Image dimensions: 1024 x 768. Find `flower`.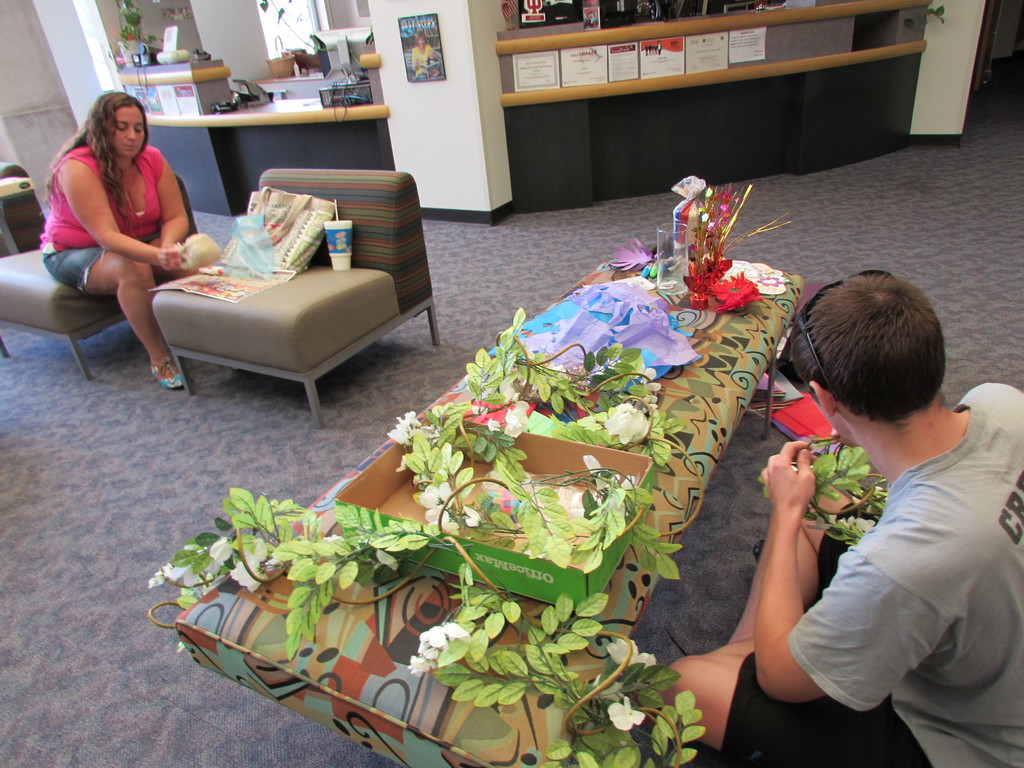
(x1=599, y1=401, x2=654, y2=442).
